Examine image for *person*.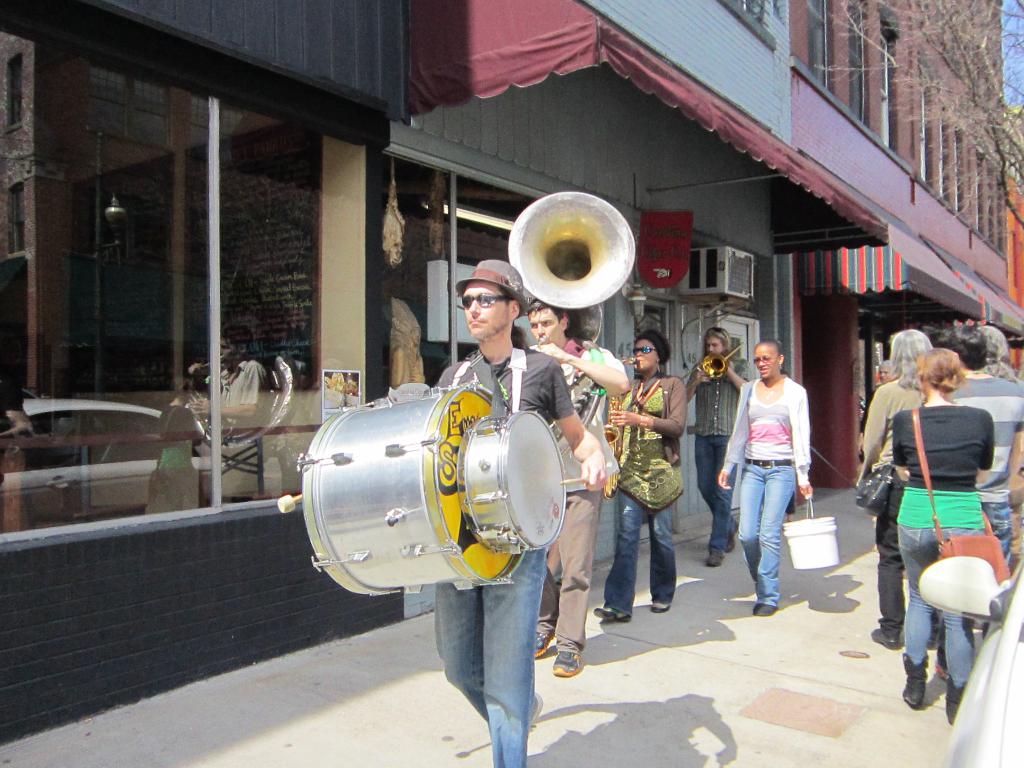
Examination result: l=719, t=338, r=815, b=620.
